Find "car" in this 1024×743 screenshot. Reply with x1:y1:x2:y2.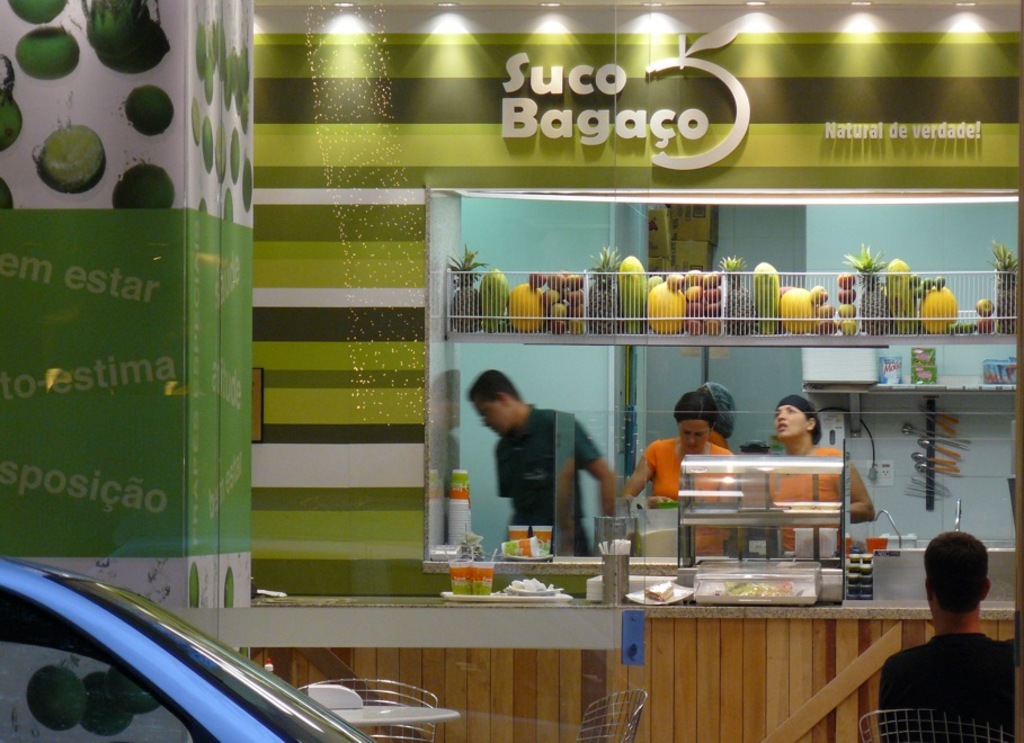
0:557:376:742.
